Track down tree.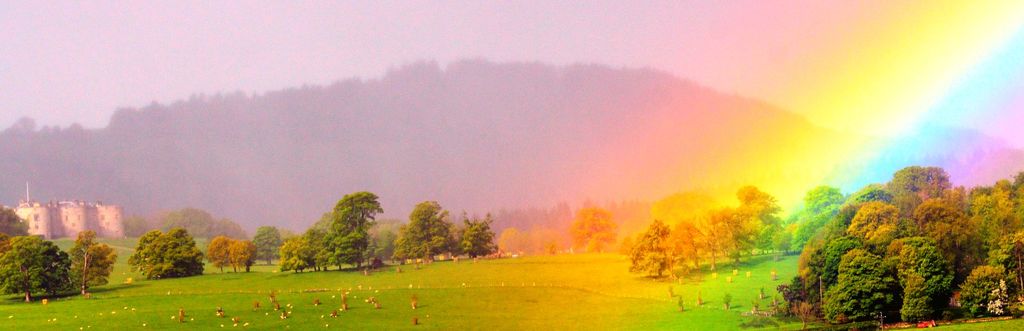
Tracked to select_region(456, 209, 504, 259).
